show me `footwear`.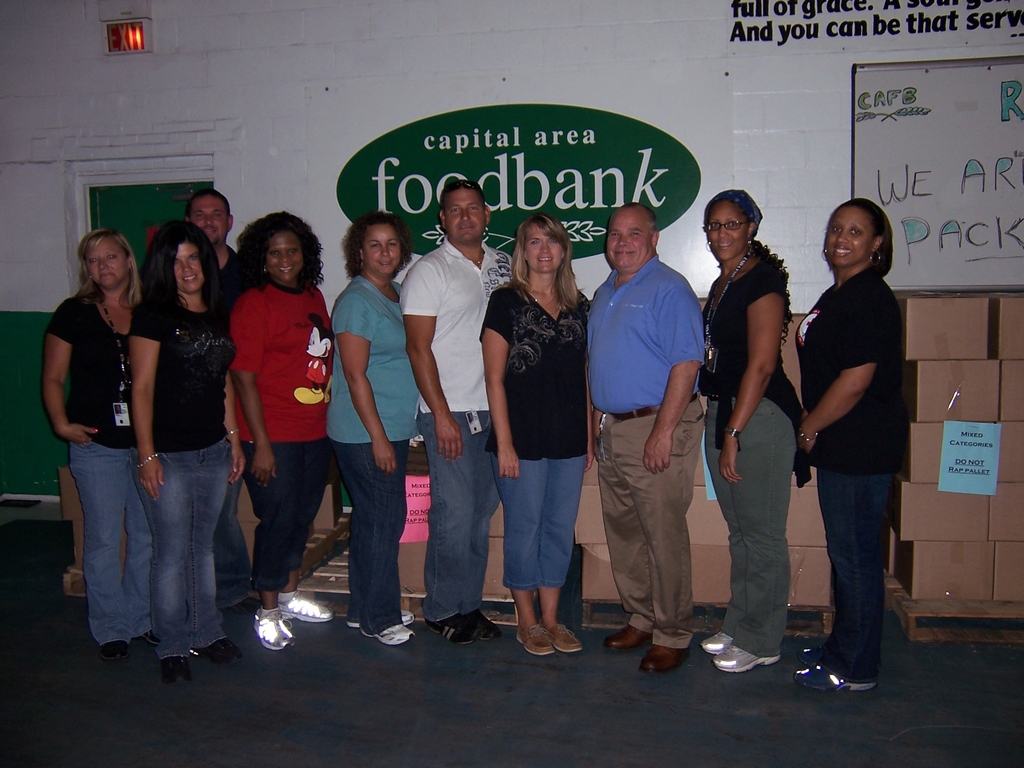
`footwear` is here: l=698, t=630, r=731, b=655.
